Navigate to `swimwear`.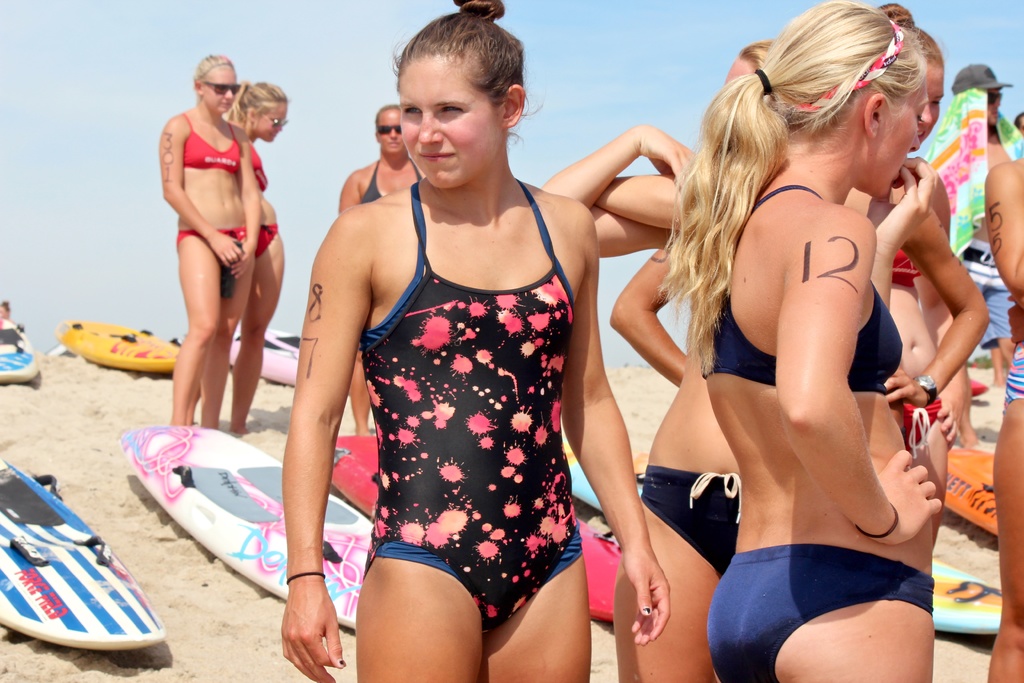
Navigation target: crop(172, 106, 247, 174).
